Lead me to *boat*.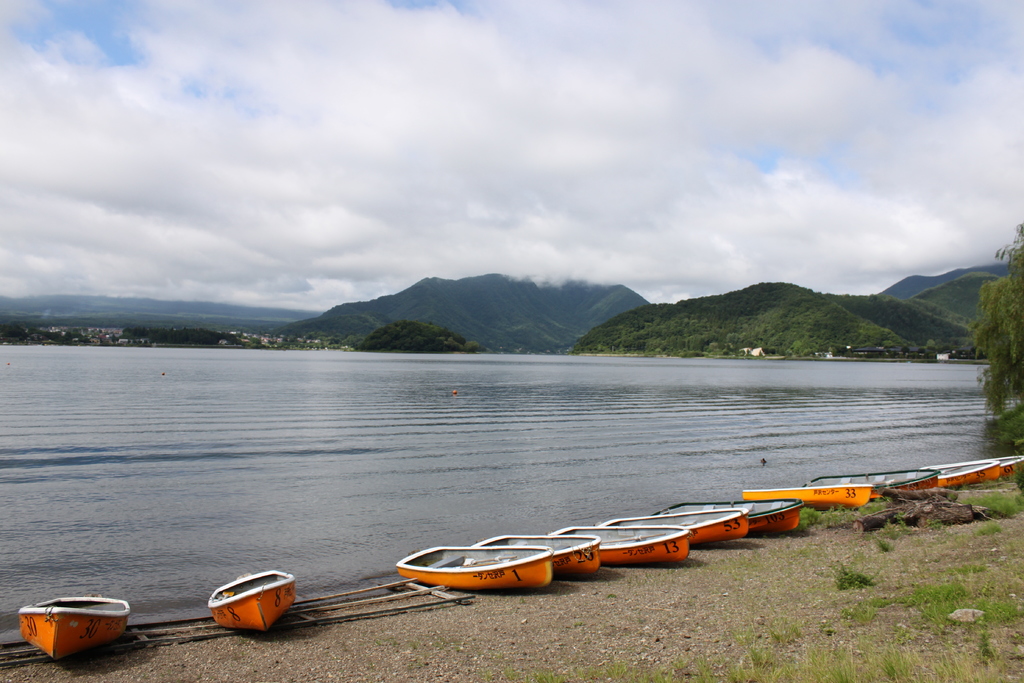
Lead to locate(13, 593, 129, 660).
